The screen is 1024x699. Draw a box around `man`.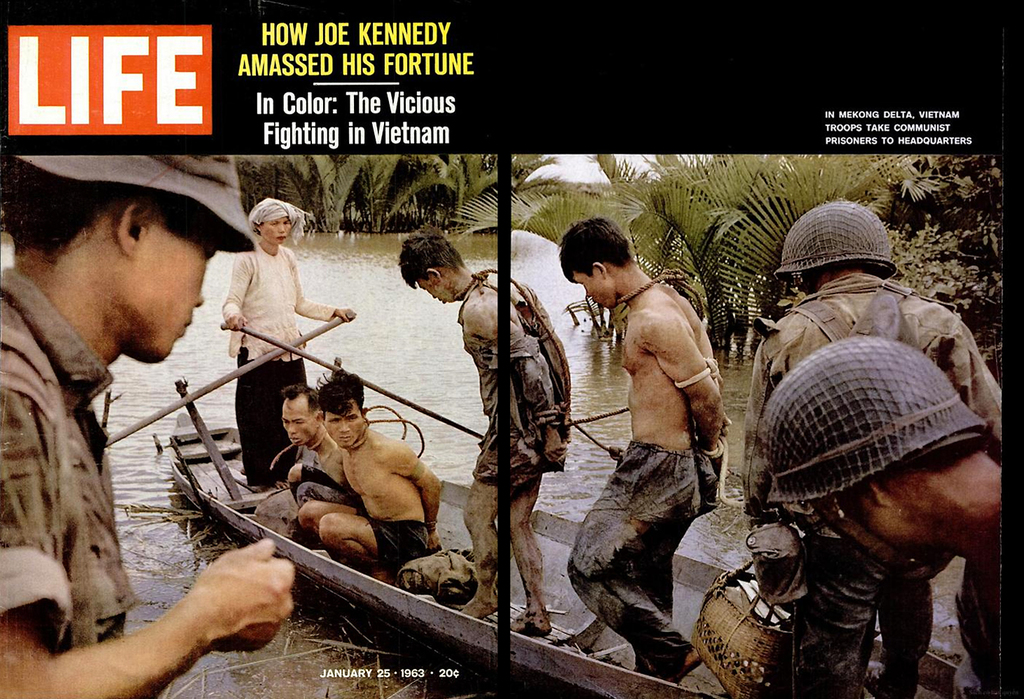
select_region(0, 157, 287, 698).
